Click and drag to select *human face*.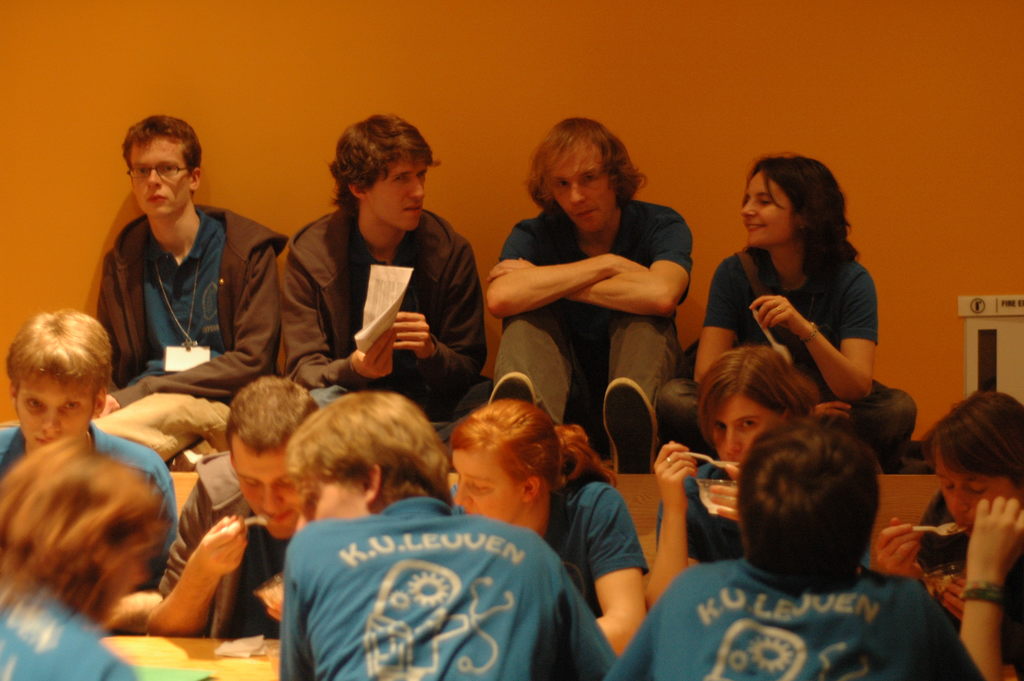
Selection: left=371, top=165, right=427, bottom=225.
